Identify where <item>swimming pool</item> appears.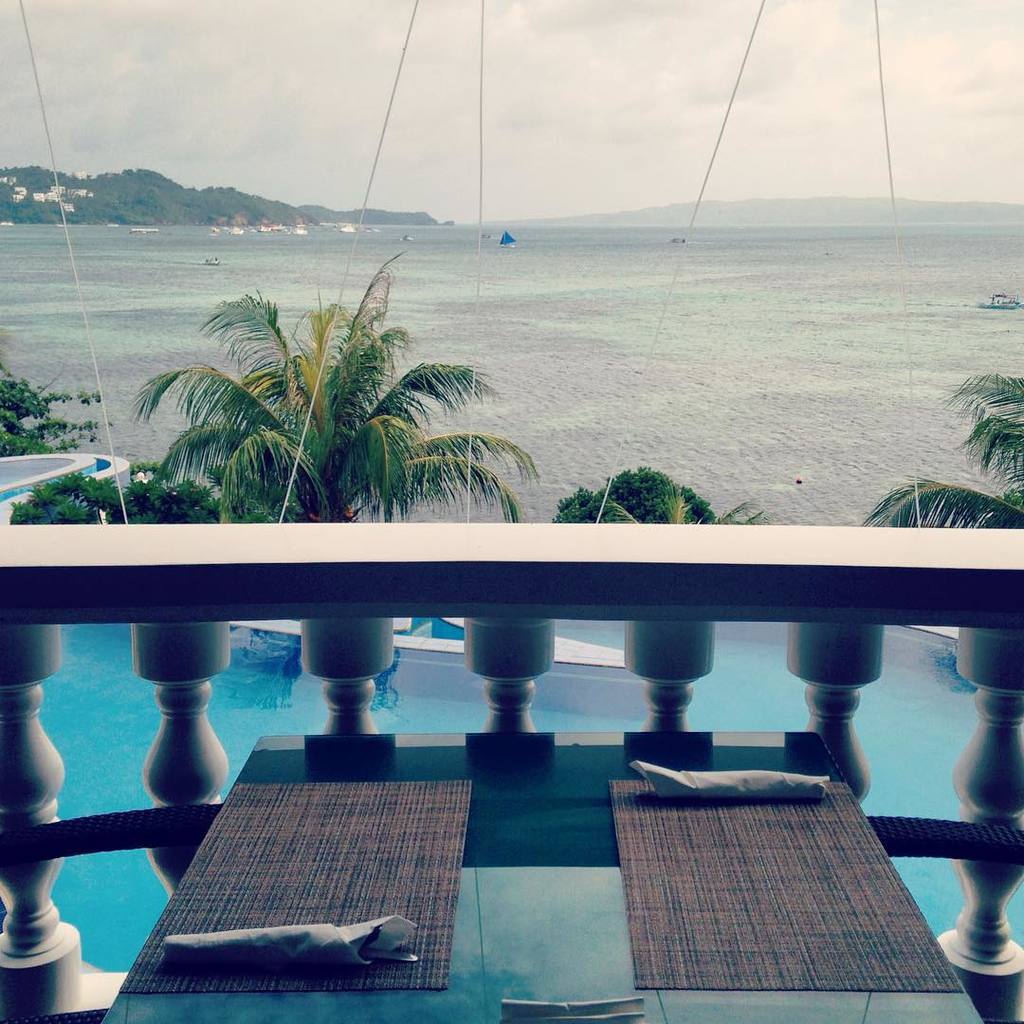
Appears at Rect(43, 624, 1023, 971).
